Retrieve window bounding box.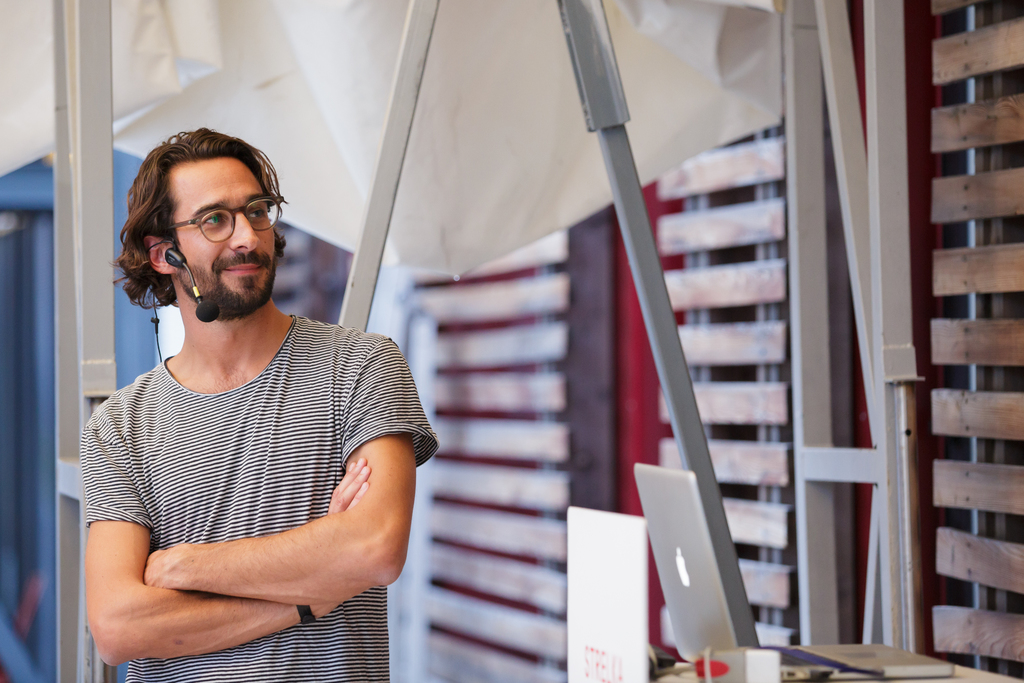
Bounding box: rect(979, 292, 1023, 312).
